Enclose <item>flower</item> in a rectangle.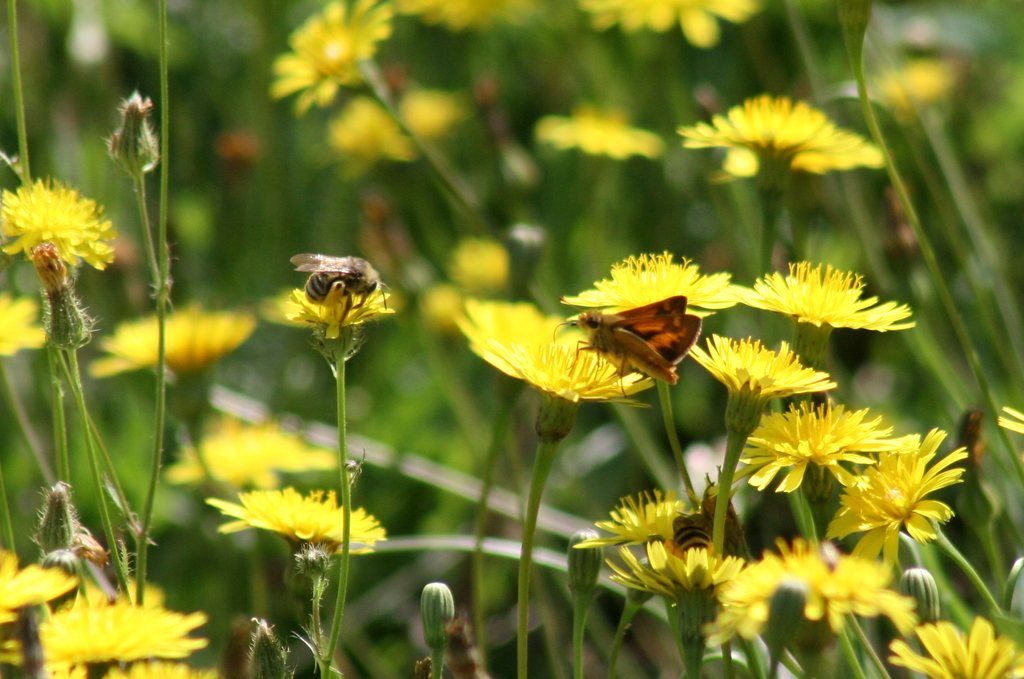
left=450, top=287, right=646, bottom=406.
